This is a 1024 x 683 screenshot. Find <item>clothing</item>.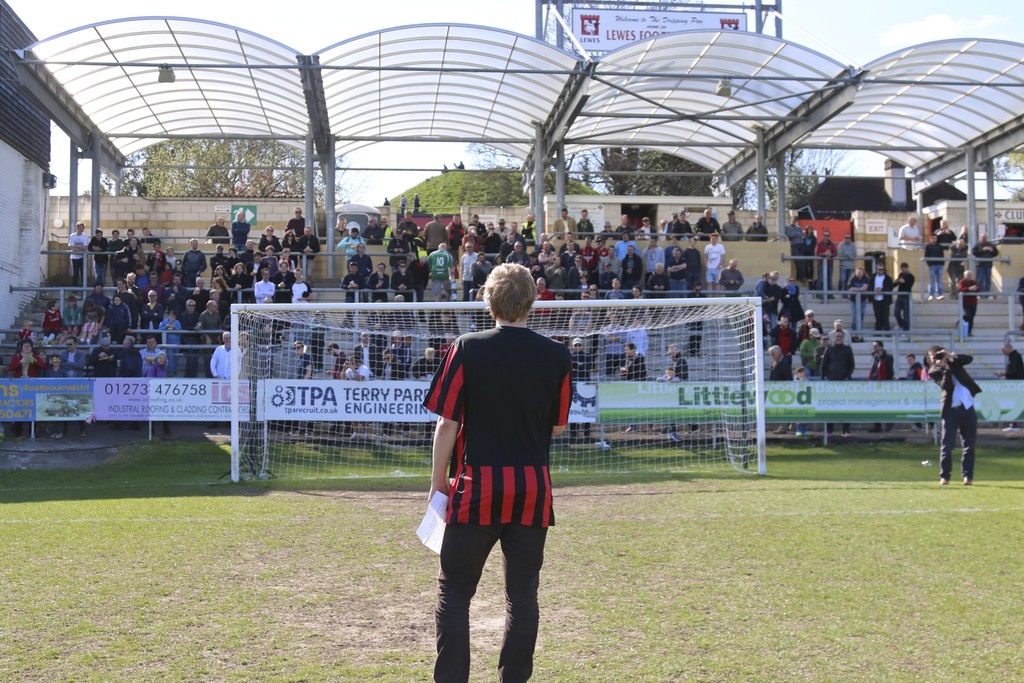
Bounding box: 157, 320, 178, 363.
